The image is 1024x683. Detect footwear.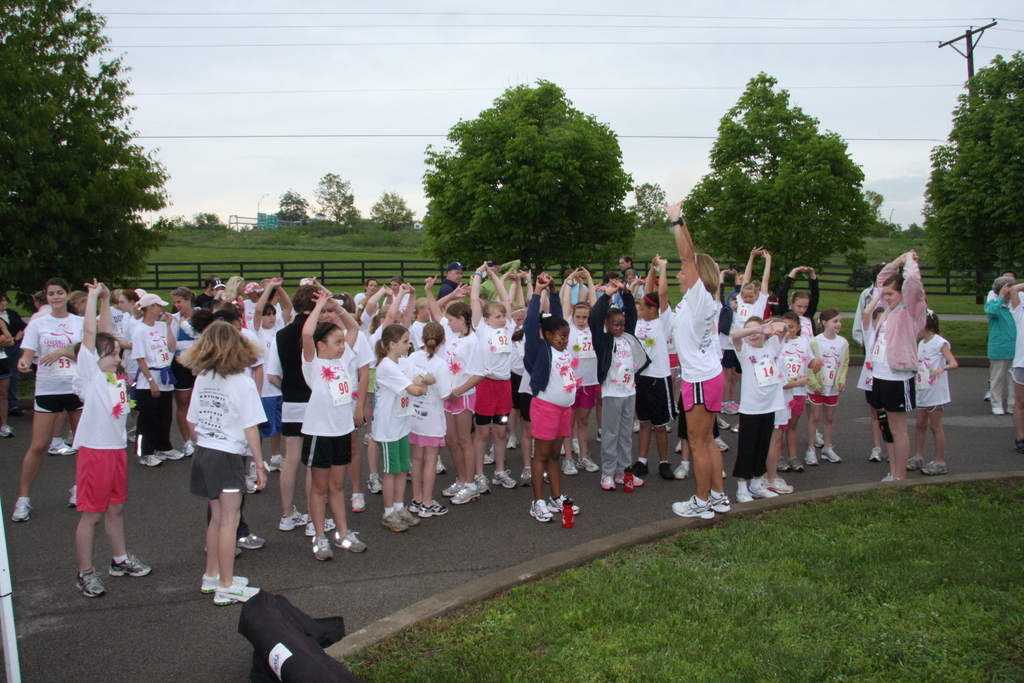
Detection: {"x1": 488, "y1": 467, "x2": 521, "y2": 488}.
